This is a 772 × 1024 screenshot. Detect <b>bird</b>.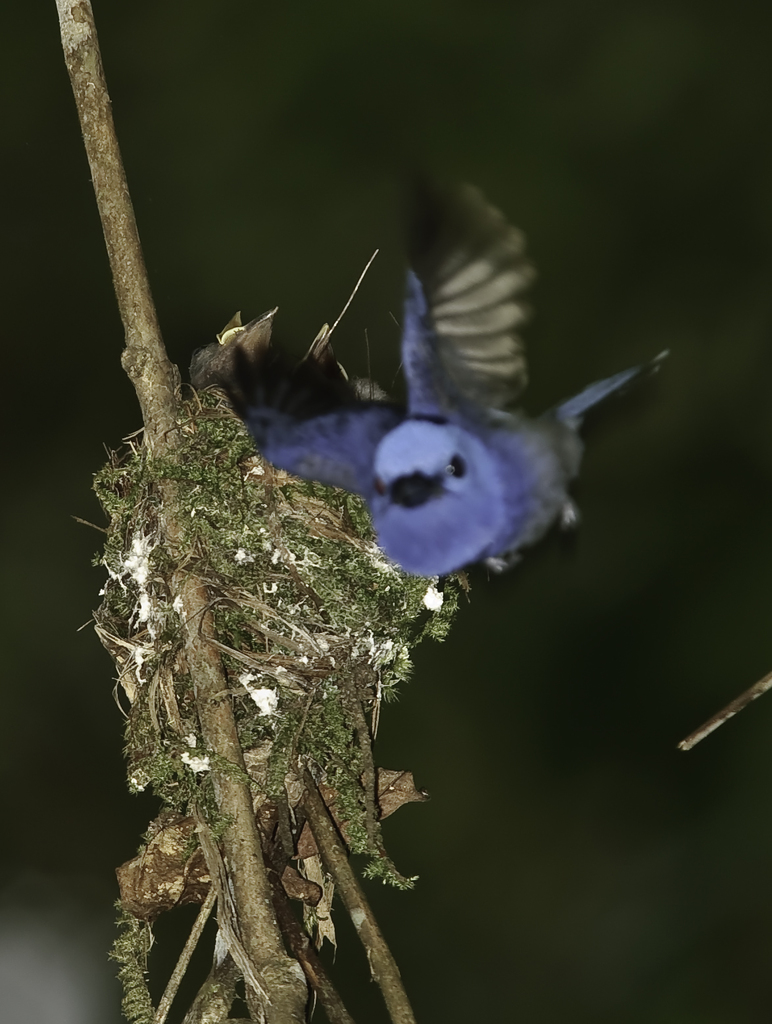
185,151,690,608.
